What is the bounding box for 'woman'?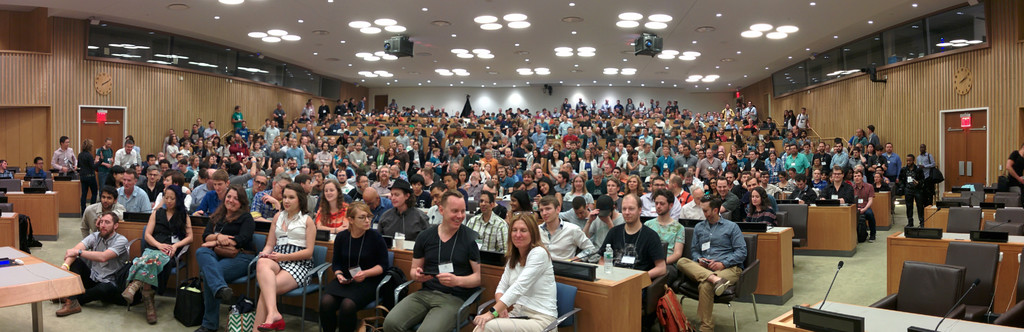
<box>431,148,446,172</box>.
